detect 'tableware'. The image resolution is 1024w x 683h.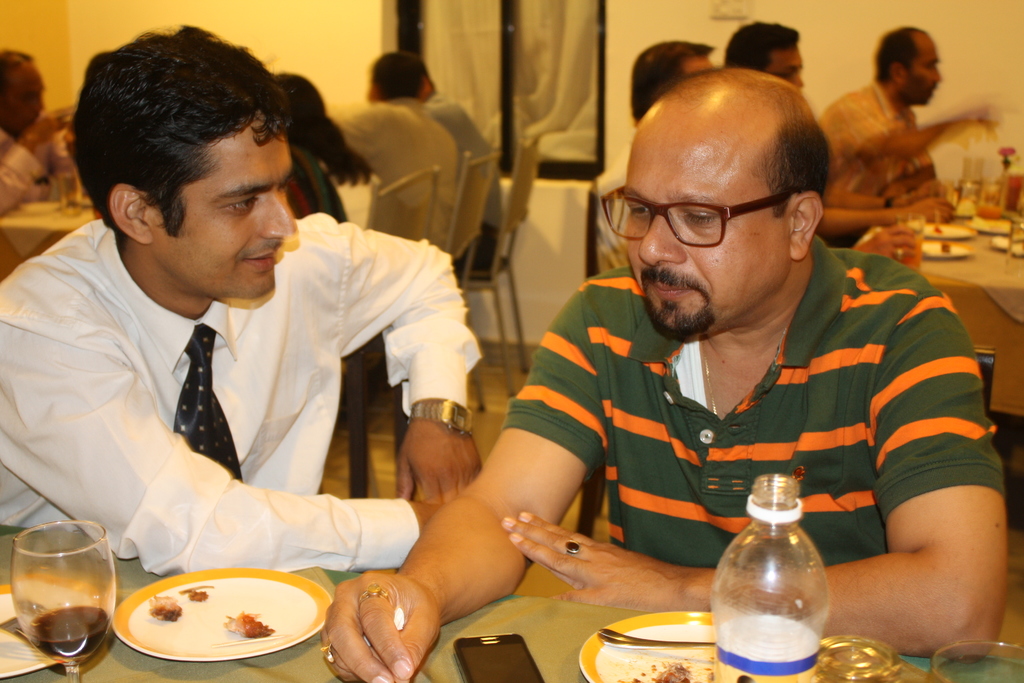
(1004,222,1023,274).
